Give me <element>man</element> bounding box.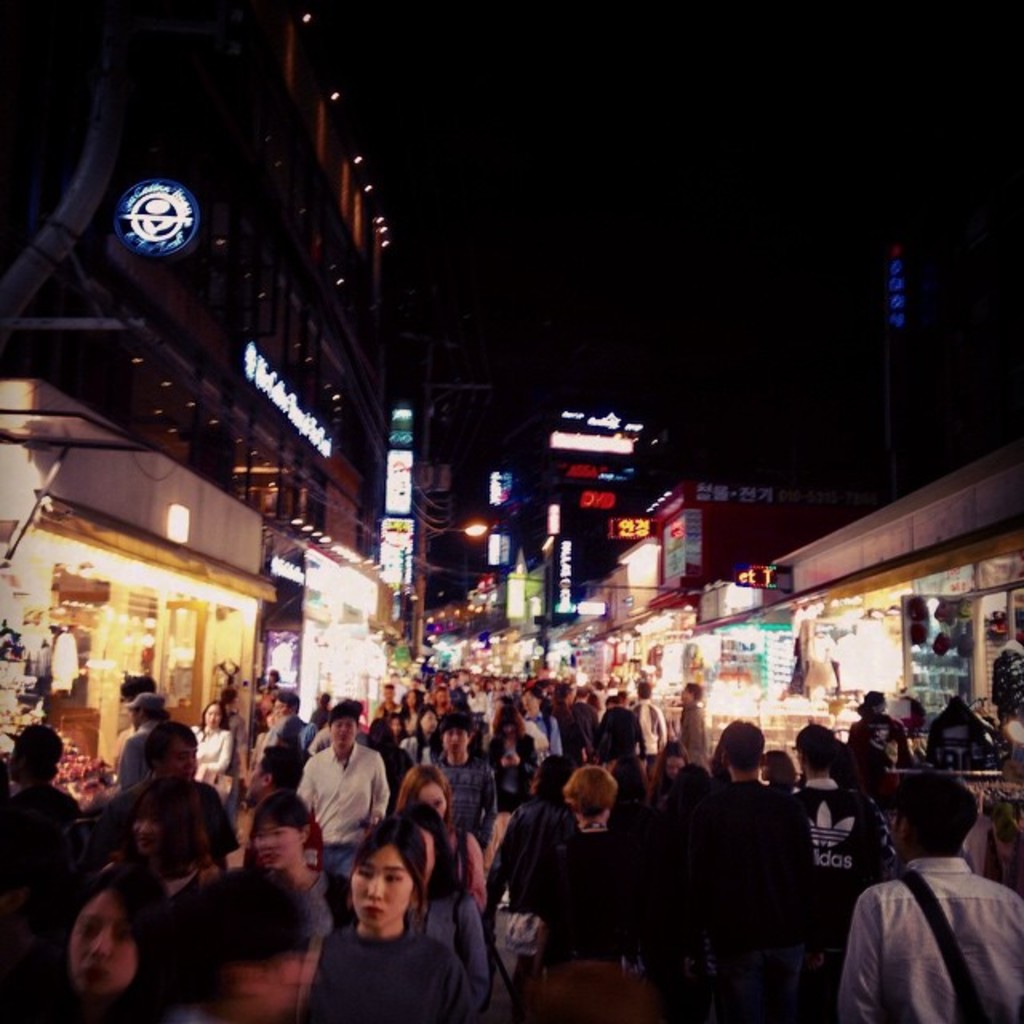
(789, 720, 898, 960).
